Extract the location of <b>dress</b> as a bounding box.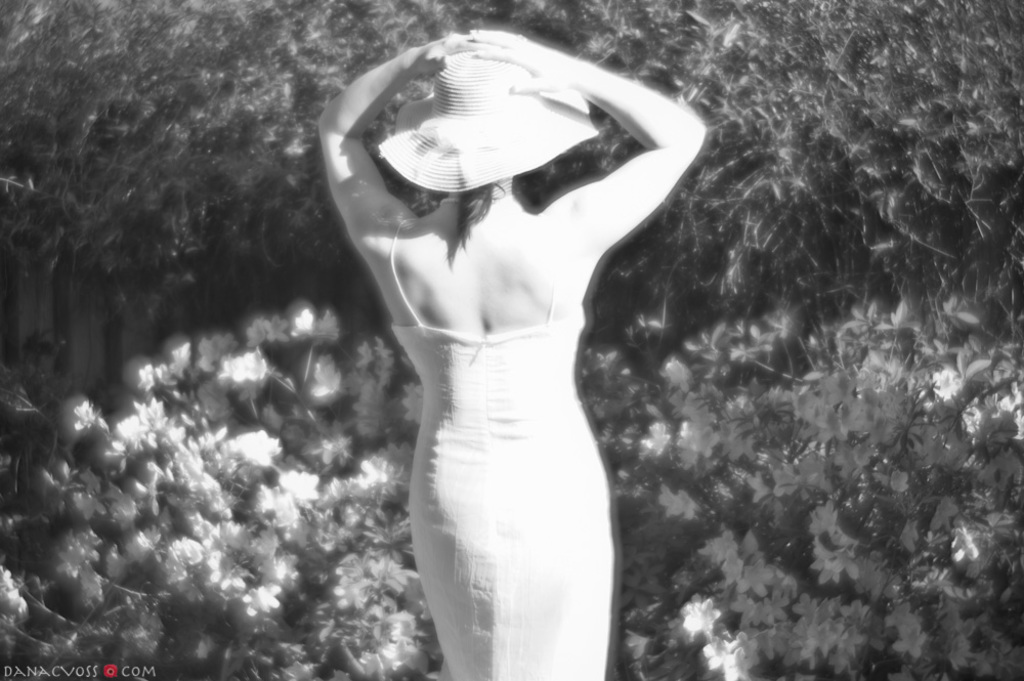
l=390, t=212, r=614, b=680.
